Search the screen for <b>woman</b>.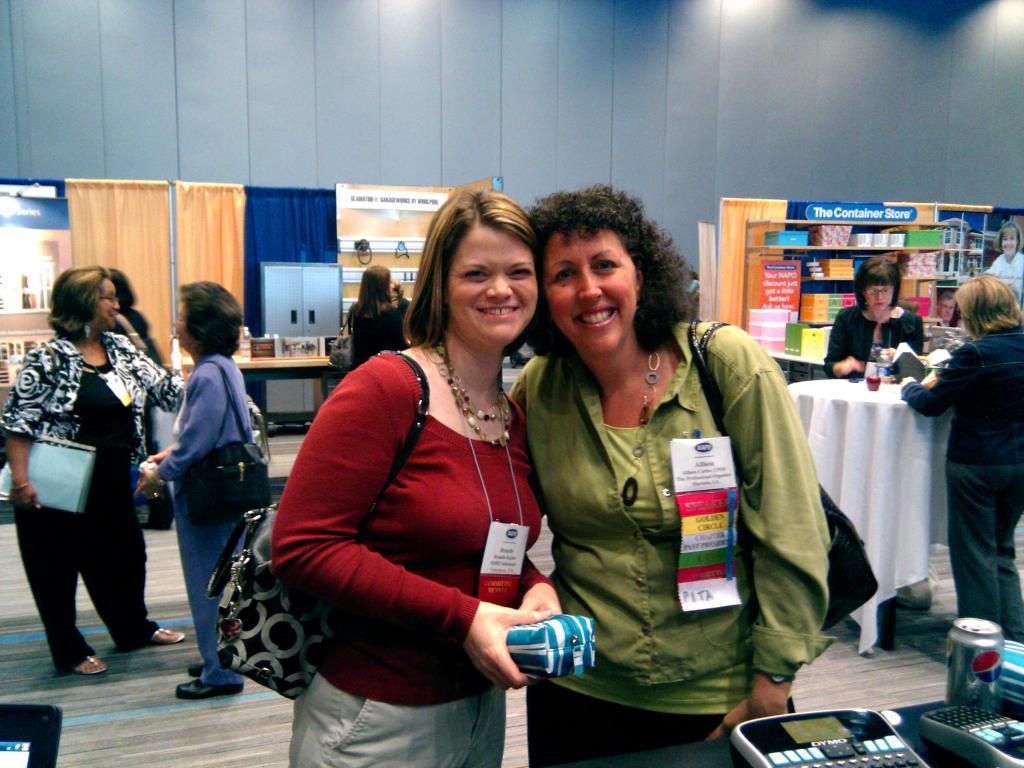
Found at [x1=984, y1=222, x2=1023, y2=306].
